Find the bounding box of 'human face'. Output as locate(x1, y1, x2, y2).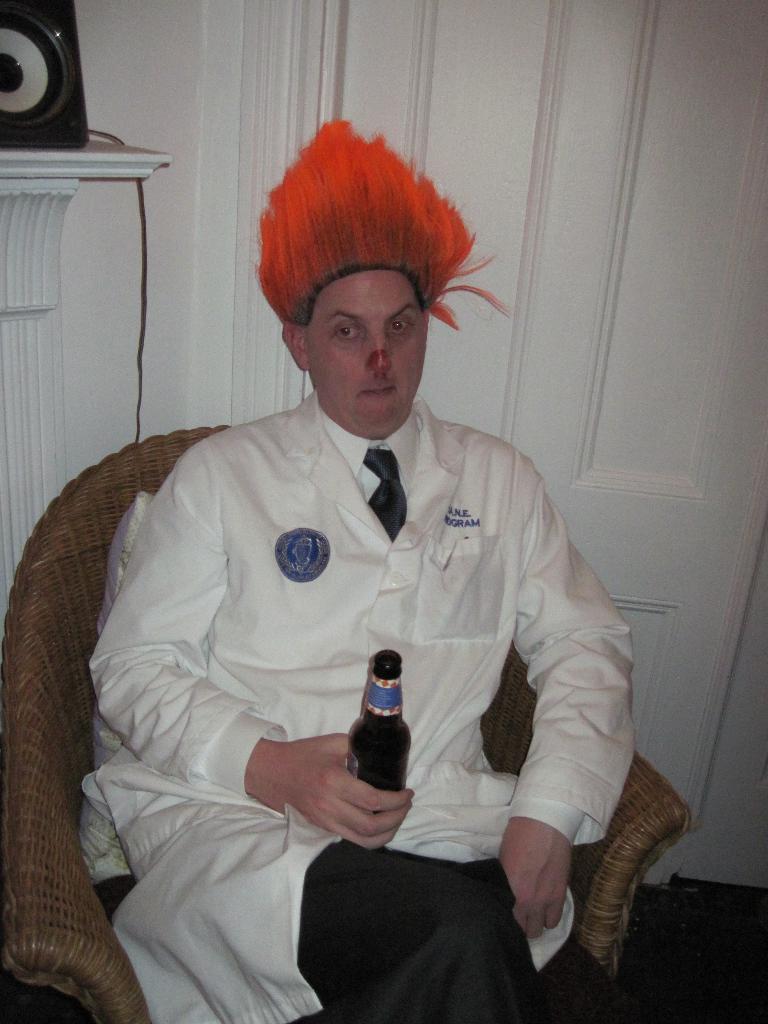
locate(308, 273, 426, 435).
